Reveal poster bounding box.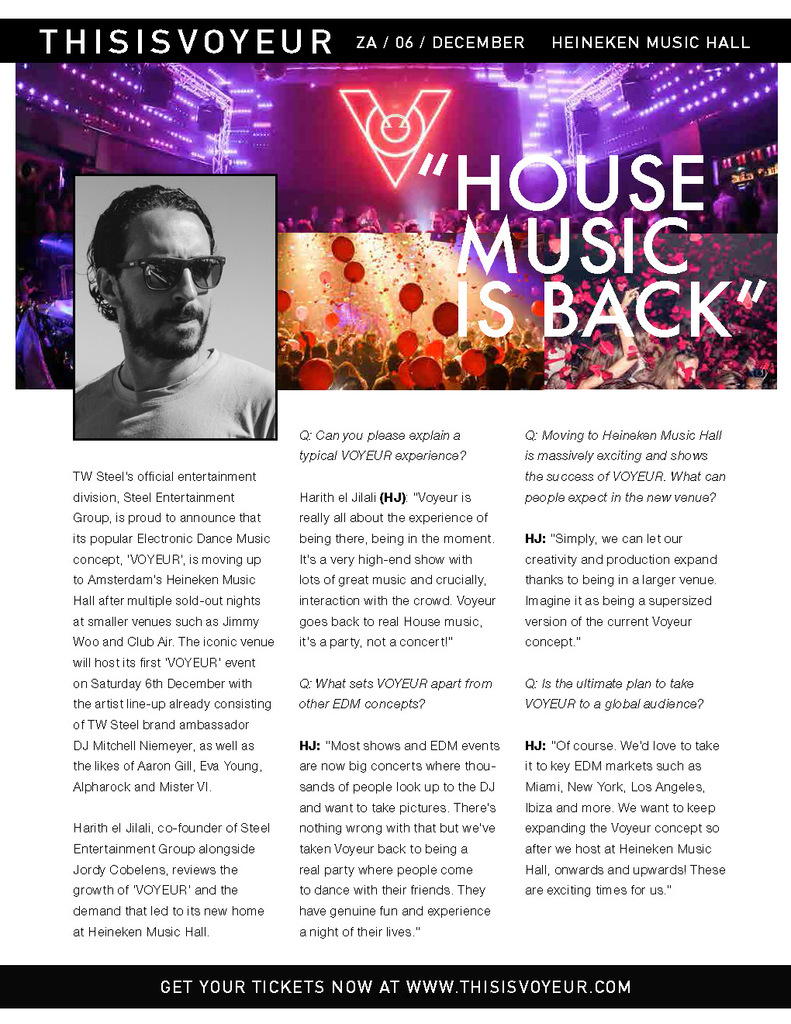
Revealed: <bbox>0, 0, 790, 1023</bbox>.
